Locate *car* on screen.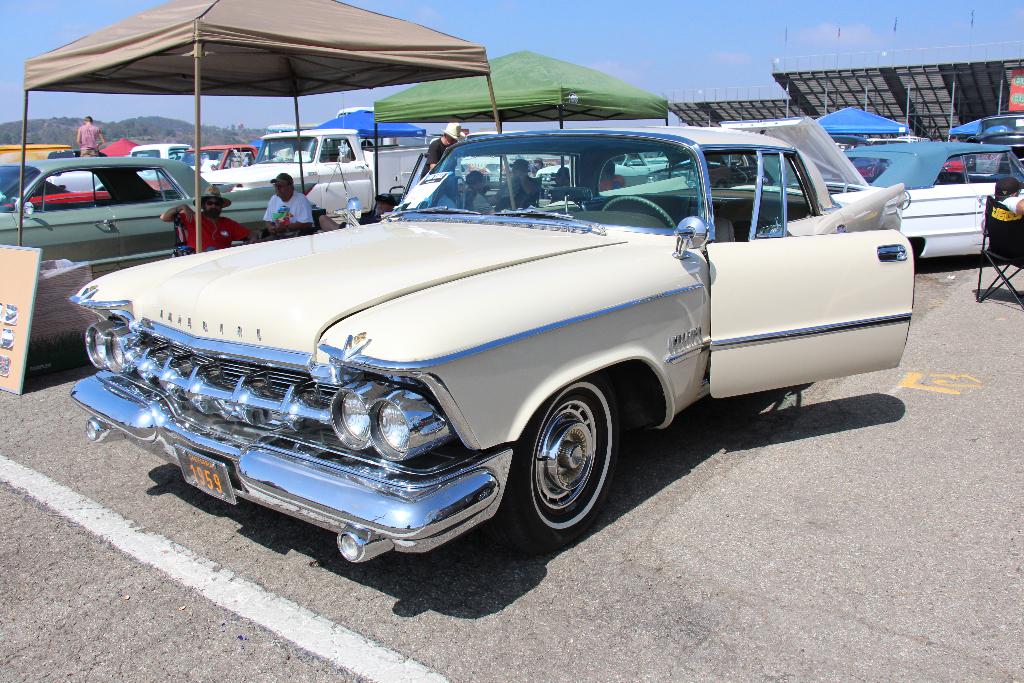
On screen at 70:127:915:563.
